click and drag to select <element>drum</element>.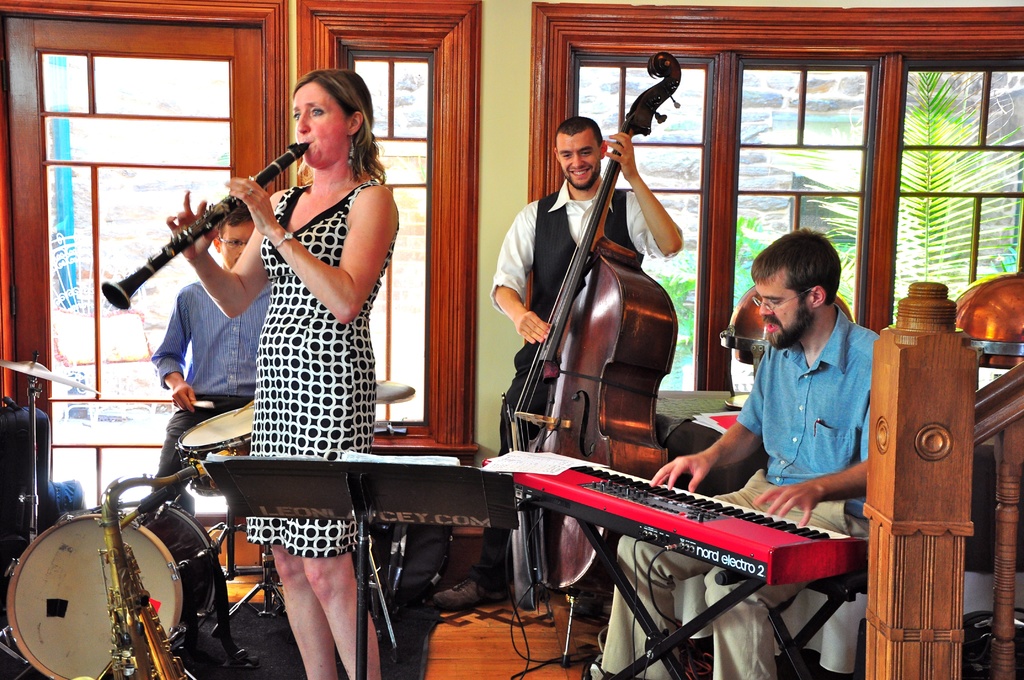
Selection: <box>8,502,220,679</box>.
